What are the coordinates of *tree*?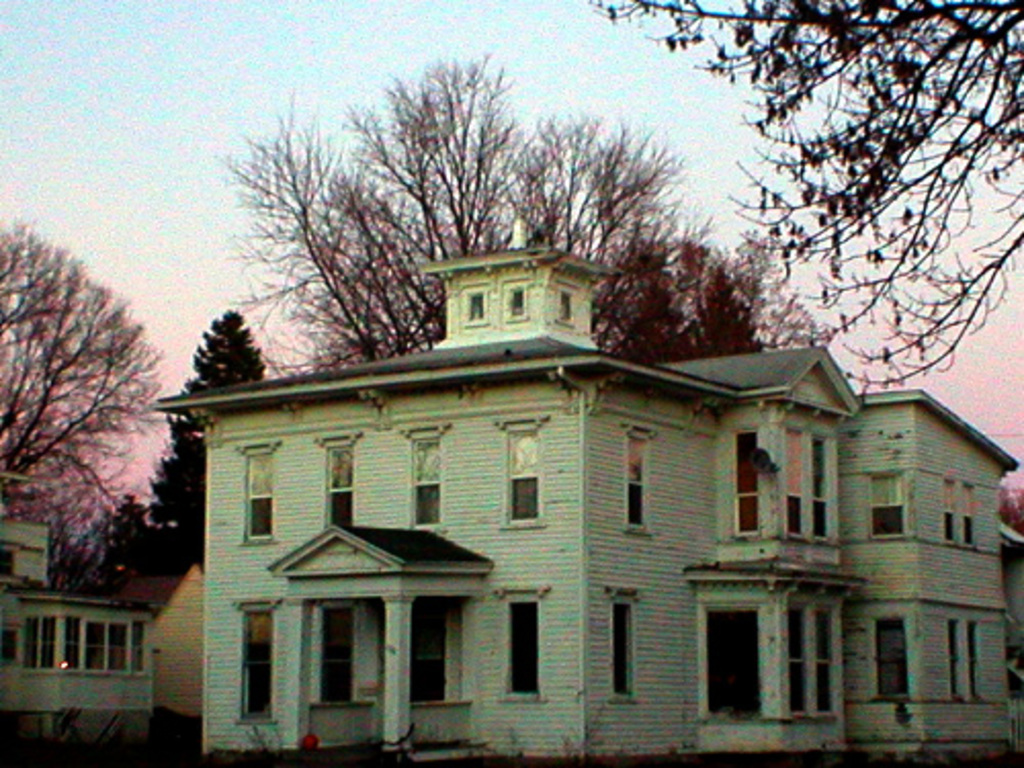
box=[152, 303, 266, 559].
